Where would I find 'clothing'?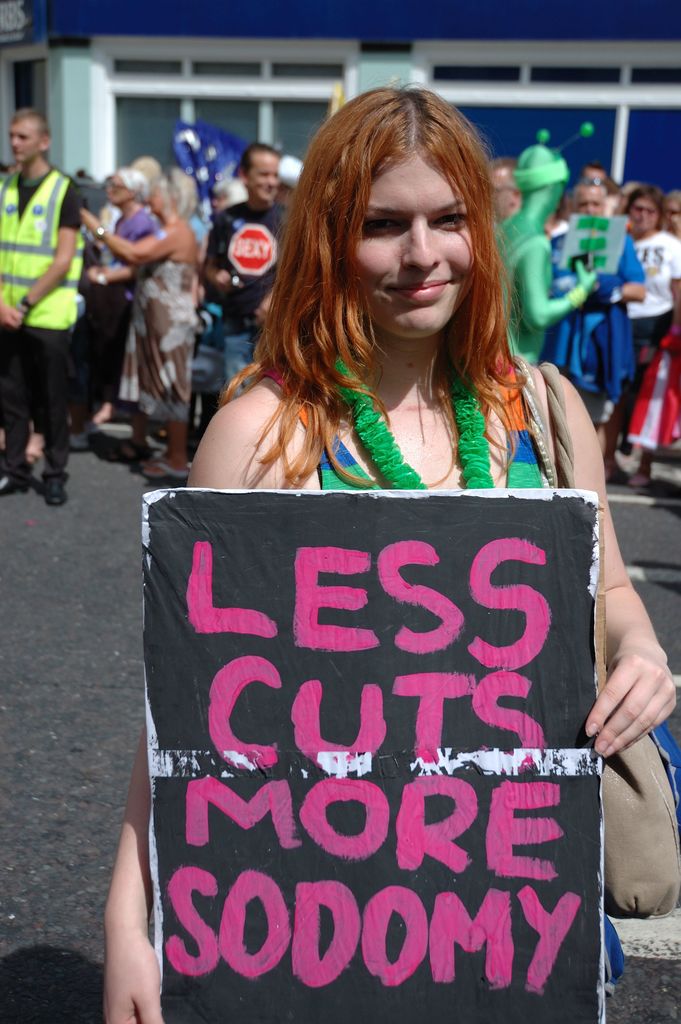
At <box>474,187,680,444</box>.
